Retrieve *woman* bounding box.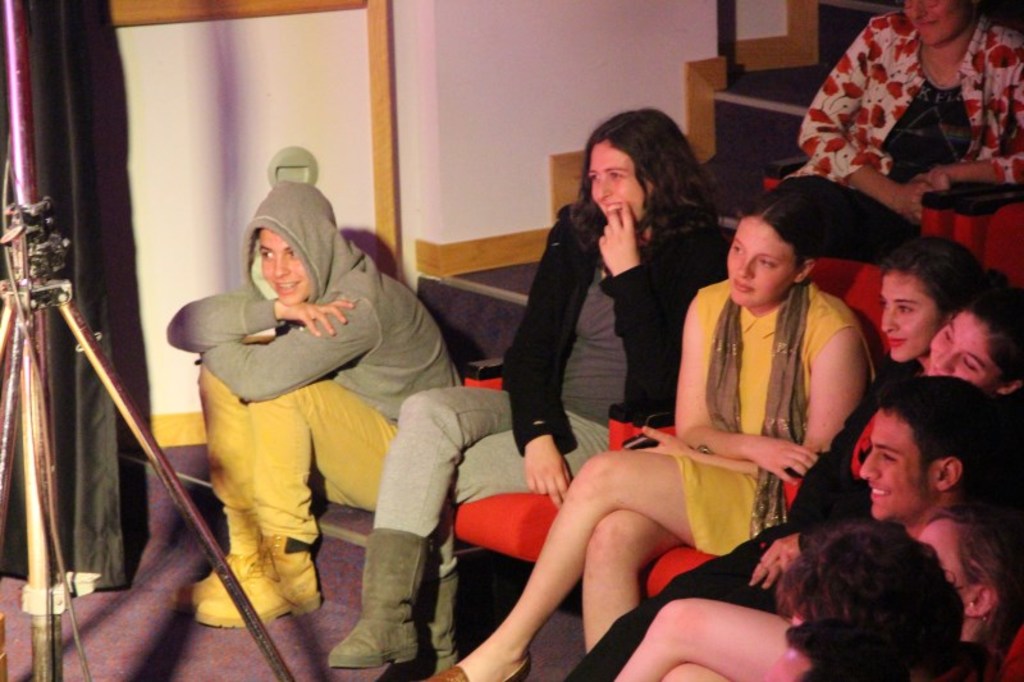
Bounding box: box=[424, 179, 883, 681].
